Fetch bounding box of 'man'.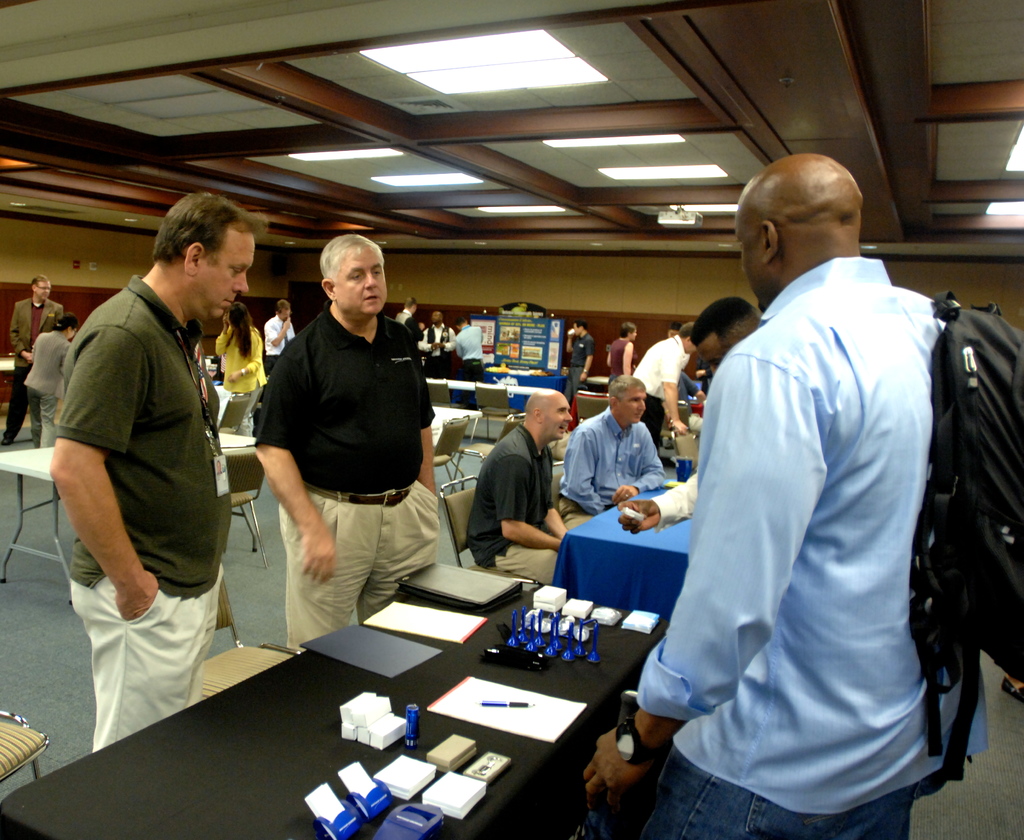
Bbox: <region>249, 239, 435, 637</region>.
